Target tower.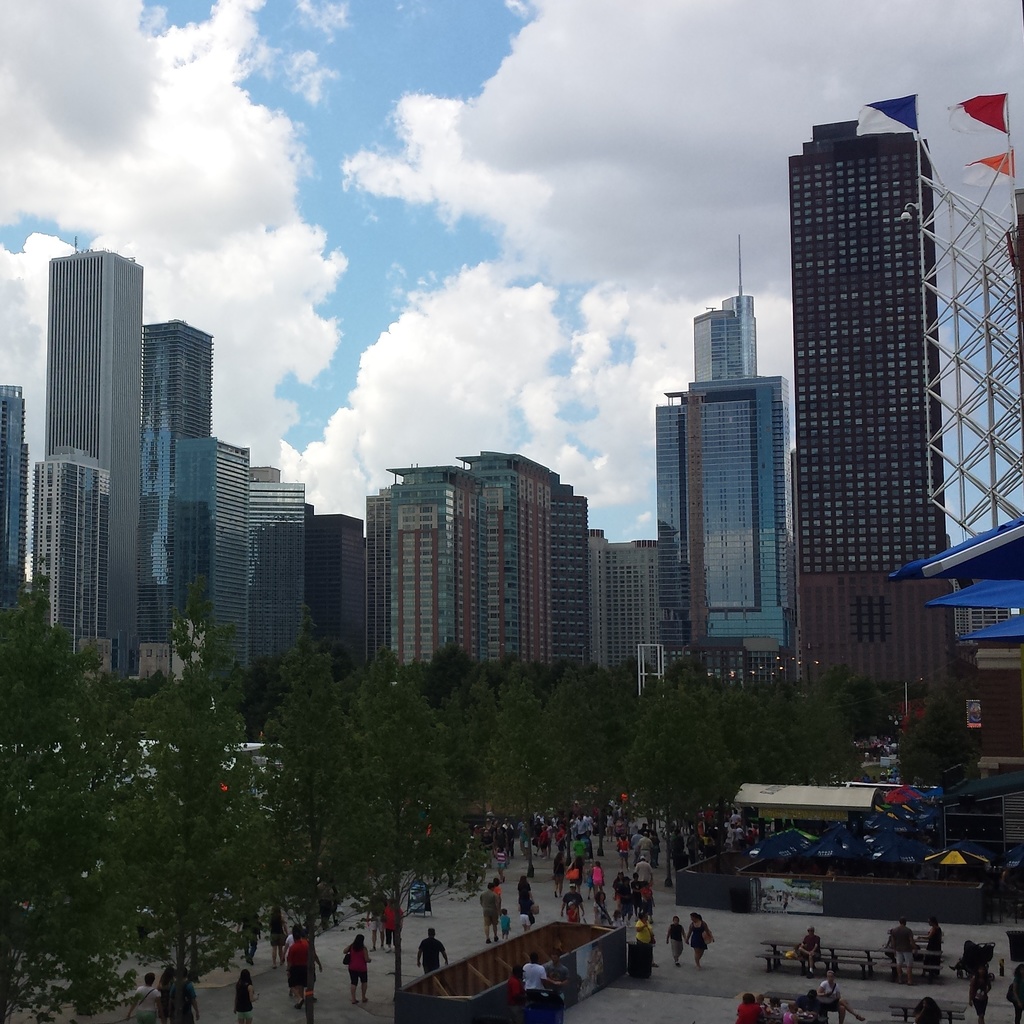
Target region: crop(652, 223, 792, 691).
